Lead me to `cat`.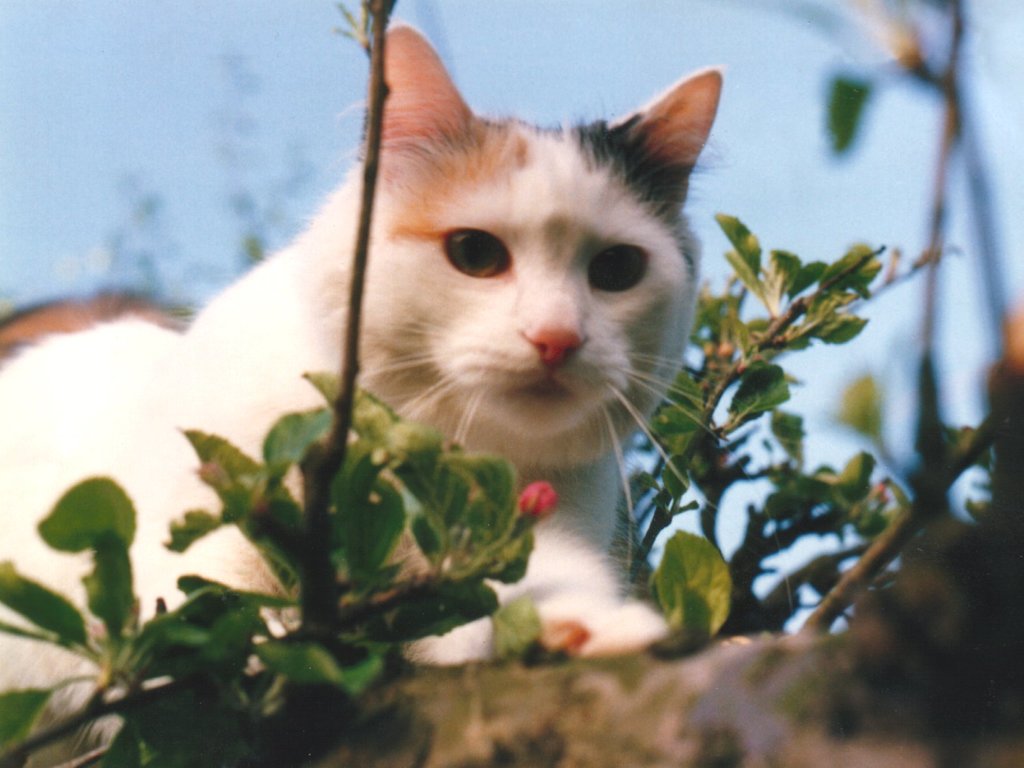
Lead to <bbox>0, 20, 735, 748</bbox>.
